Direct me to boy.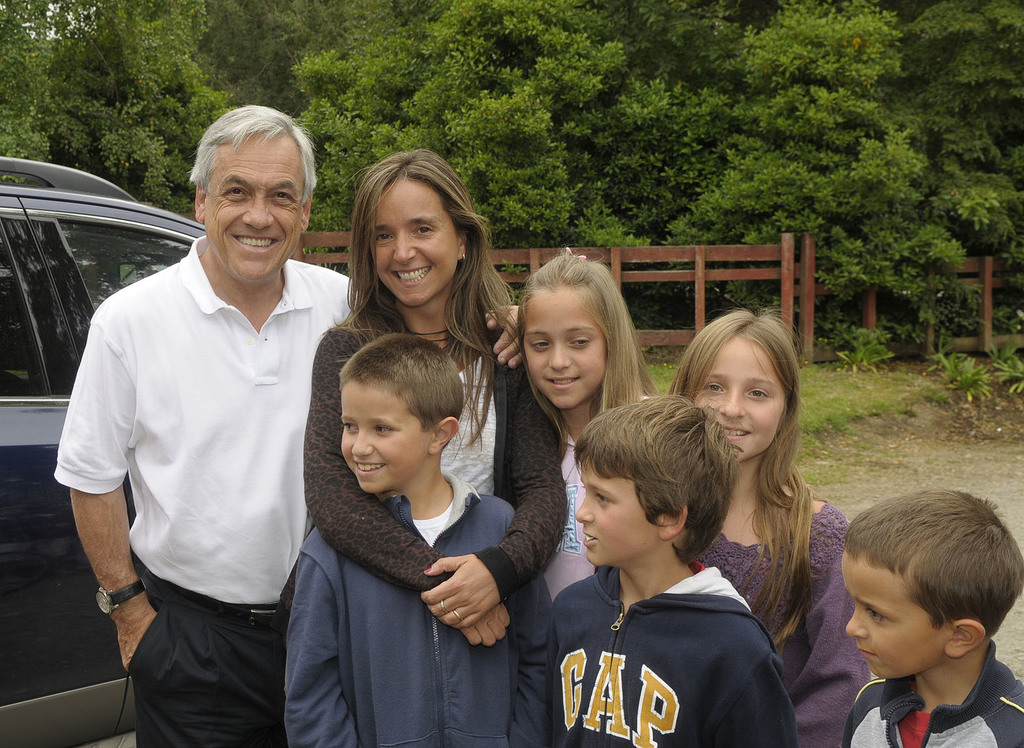
Direction: <region>838, 483, 1023, 747</region>.
